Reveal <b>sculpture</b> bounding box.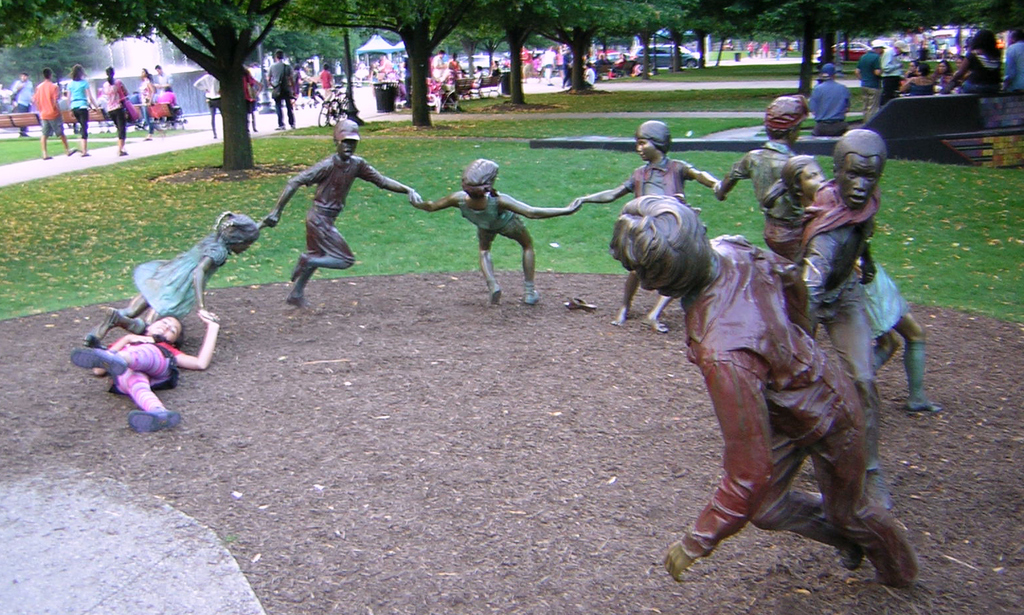
Revealed: bbox=(256, 117, 420, 308).
